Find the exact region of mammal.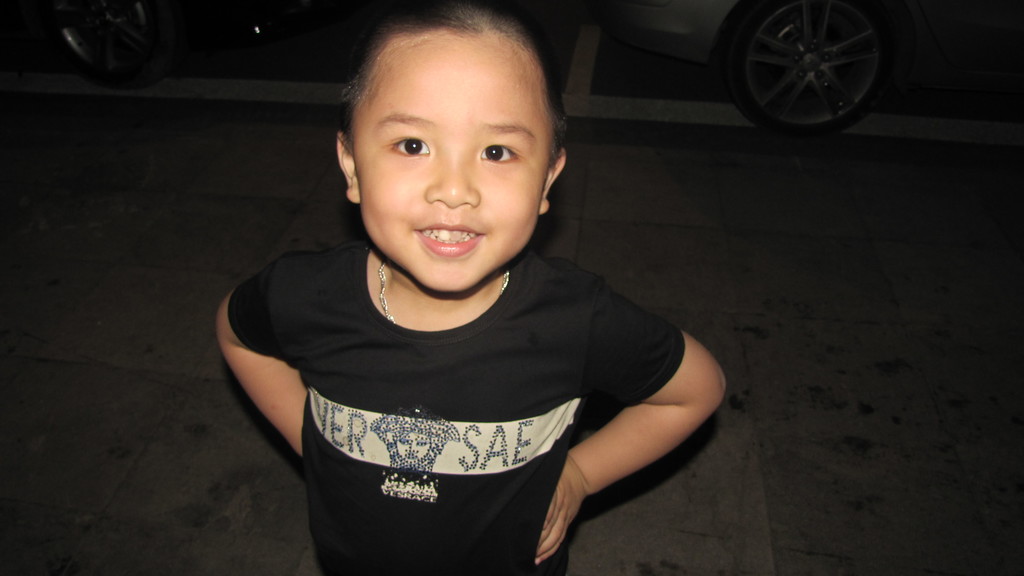
Exact region: bbox=[181, 51, 764, 515].
